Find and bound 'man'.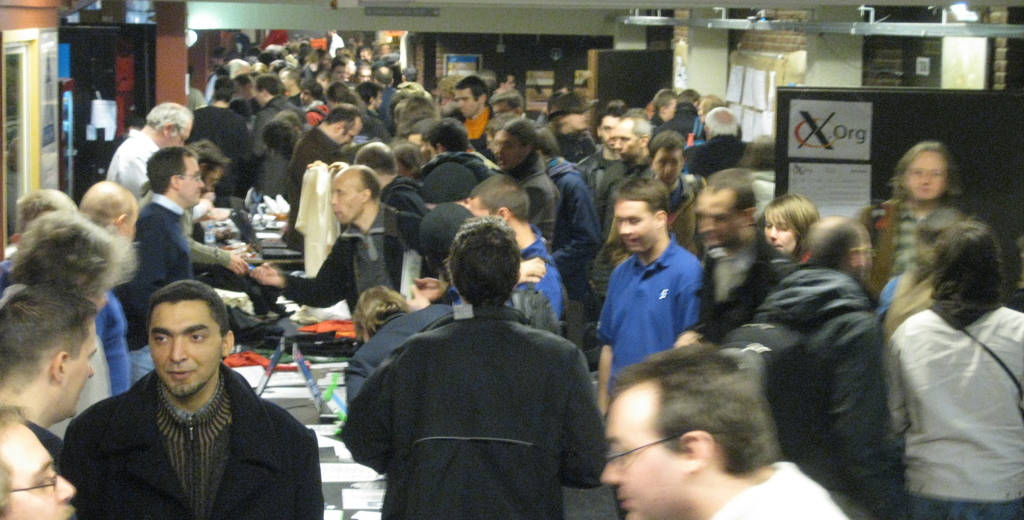
Bound: rect(593, 195, 717, 395).
